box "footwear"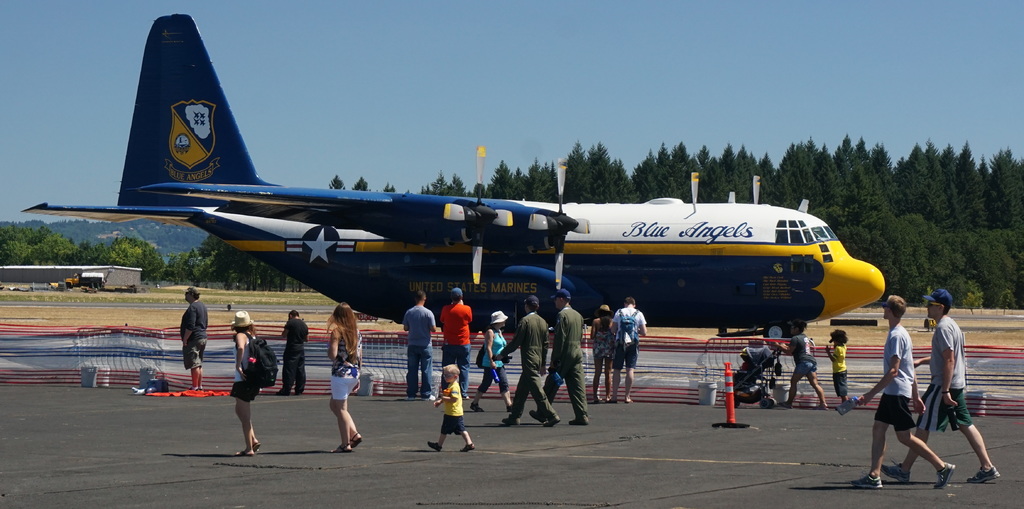
<box>846,472,884,487</box>
